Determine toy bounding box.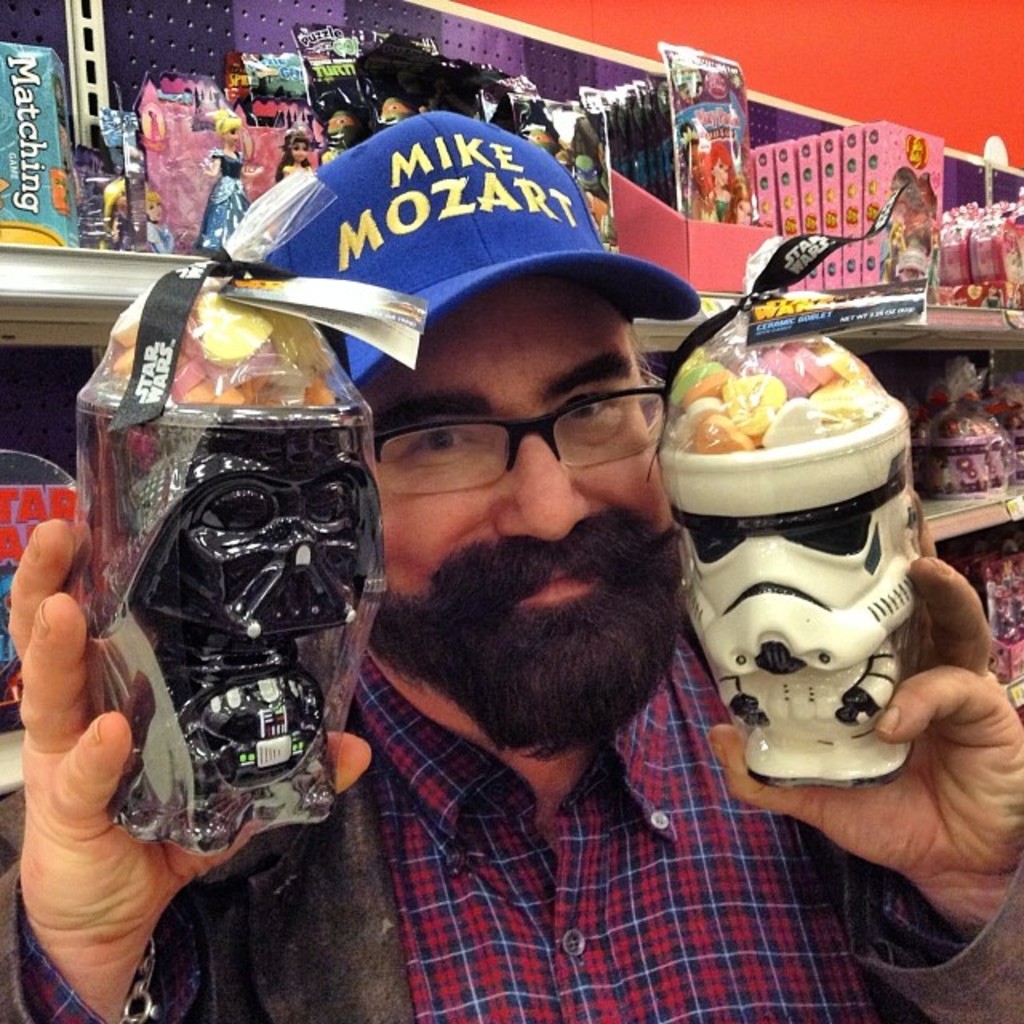
Determined: x1=318, y1=109, x2=357, y2=168.
